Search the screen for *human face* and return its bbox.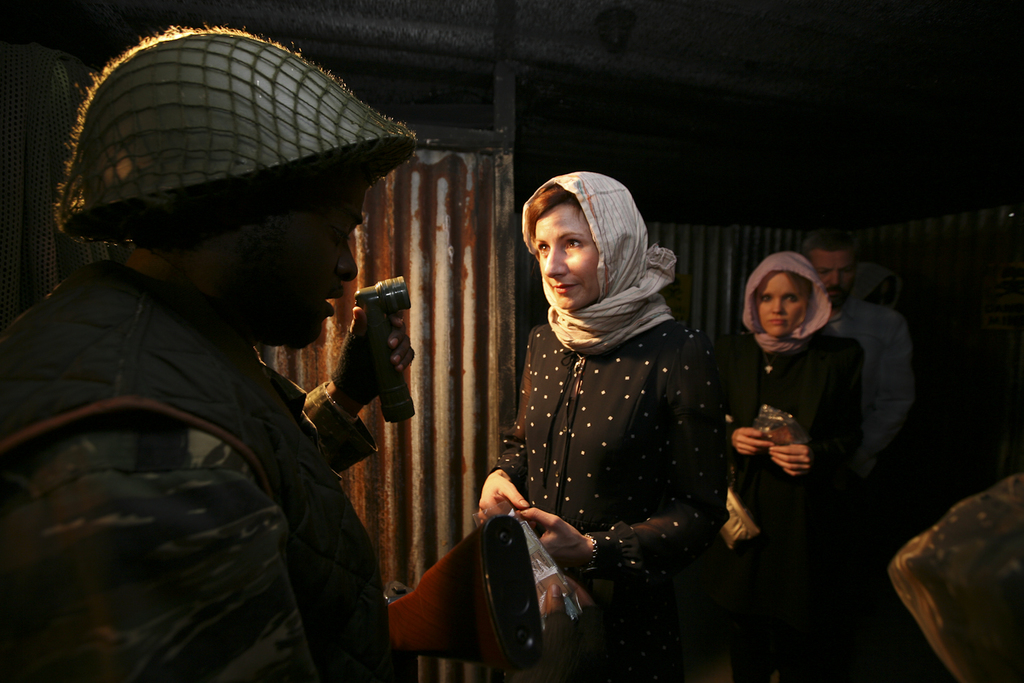
Found: 200/177/375/343.
